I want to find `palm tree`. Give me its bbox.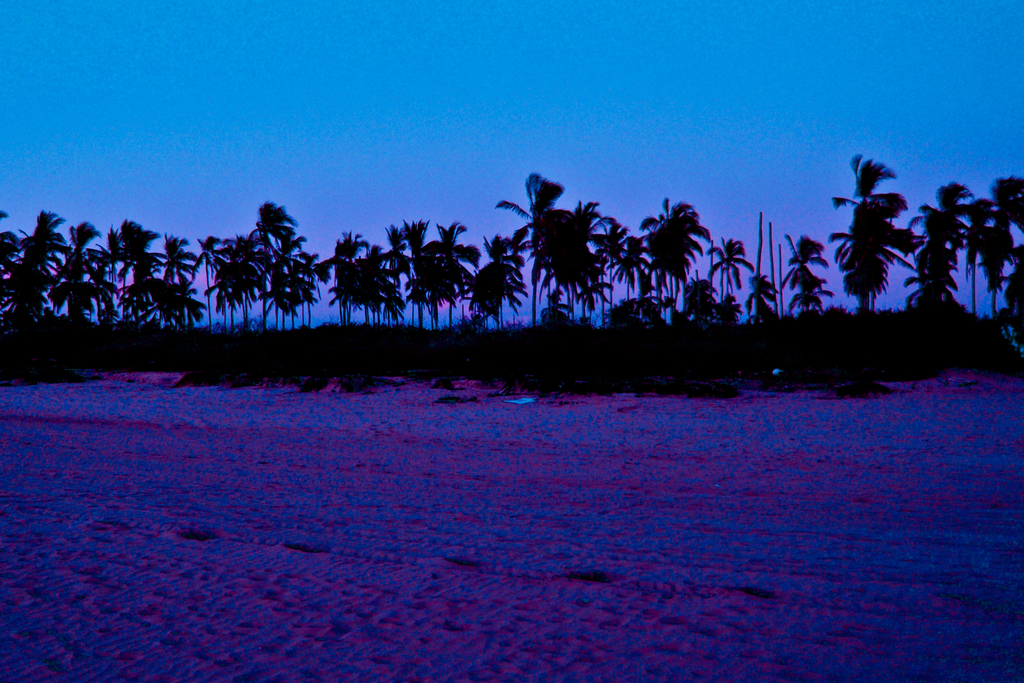
(323, 225, 371, 335).
